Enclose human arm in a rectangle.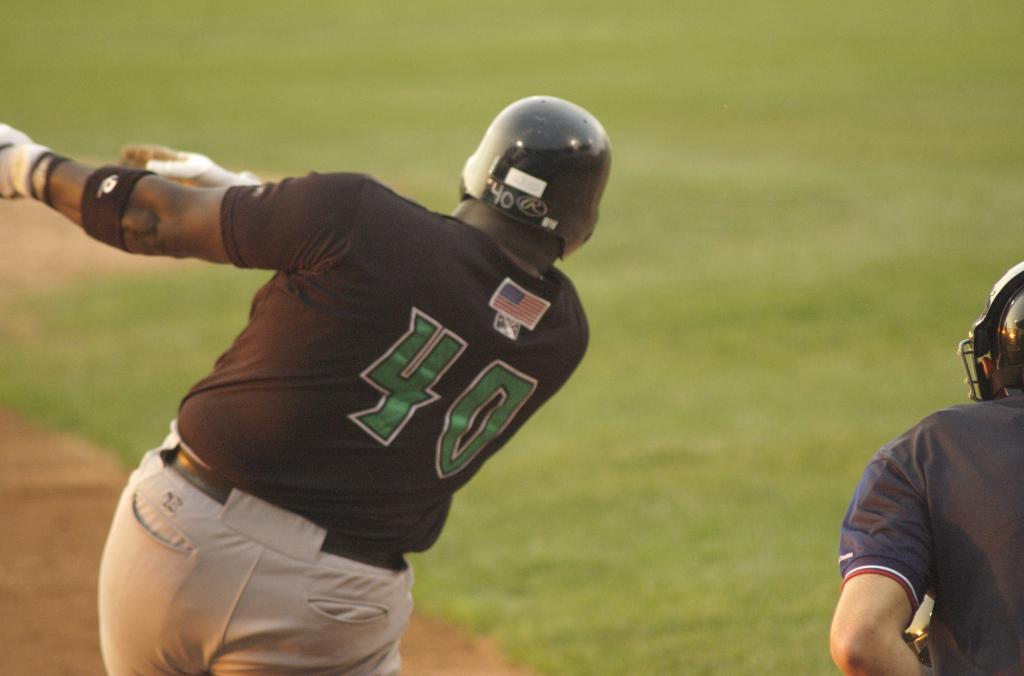
113, 133, 343, 223.
